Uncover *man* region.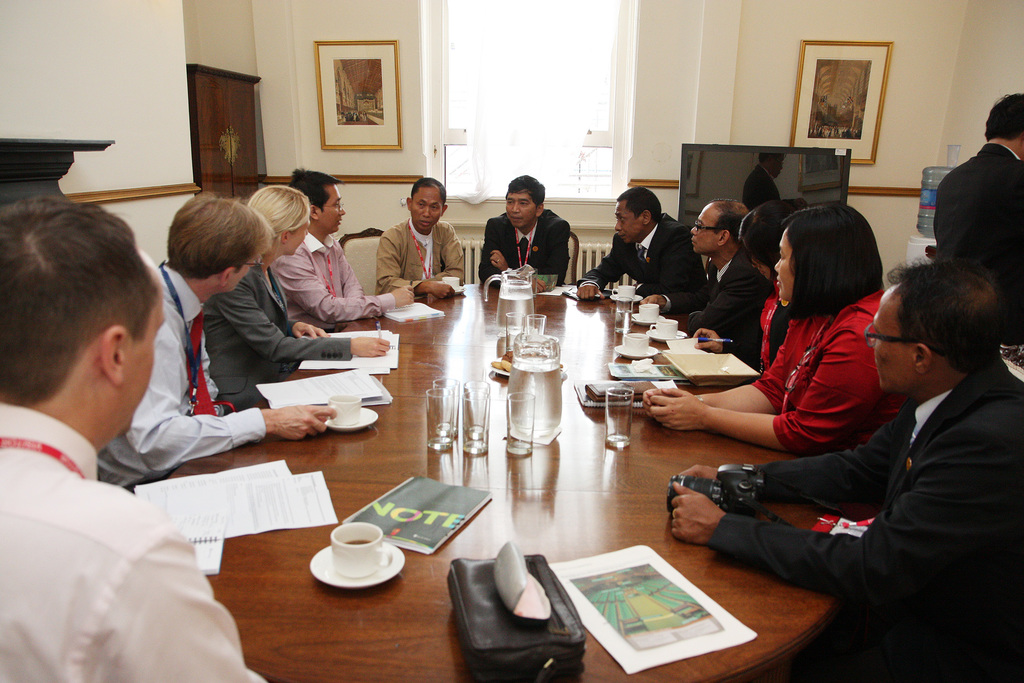
Uncovered: locate(572, 188, 704, 304).
